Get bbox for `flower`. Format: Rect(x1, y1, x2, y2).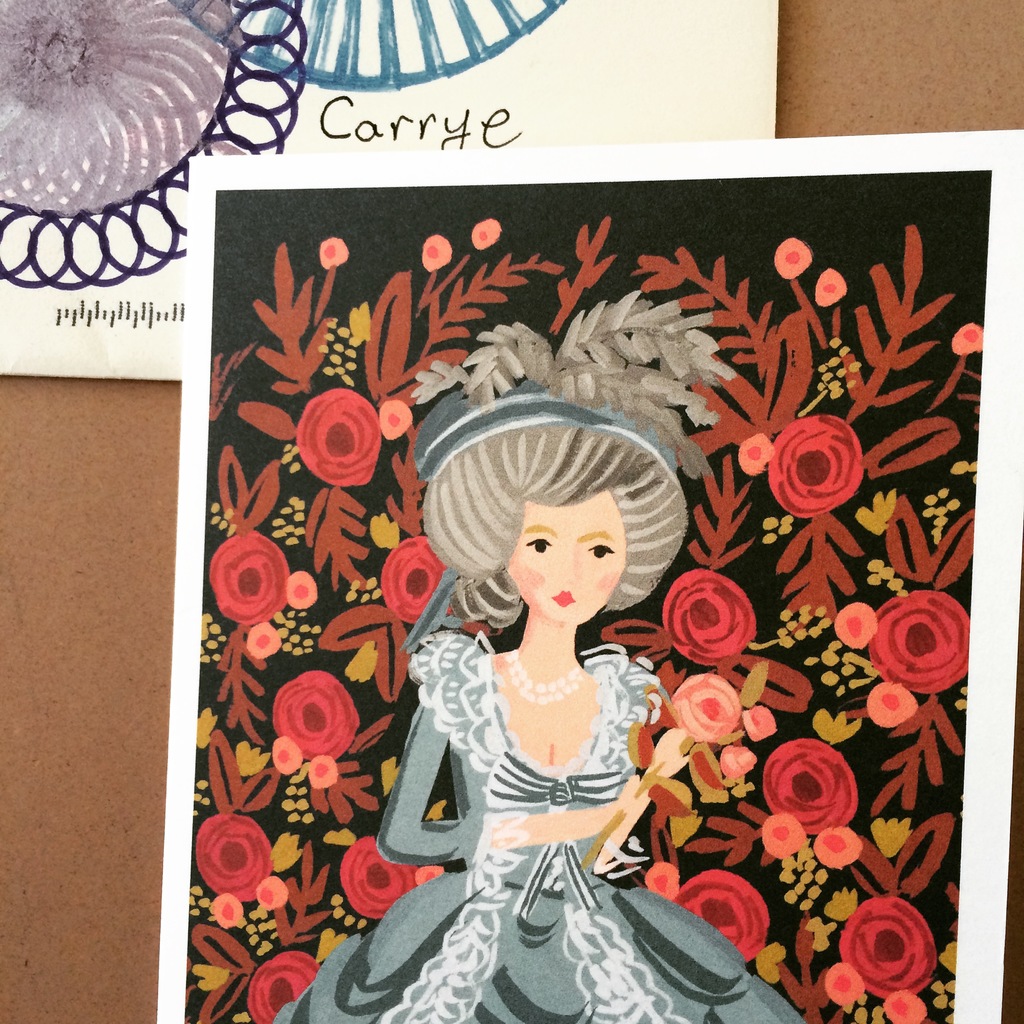
Rect(191, 812, 270, 901).
